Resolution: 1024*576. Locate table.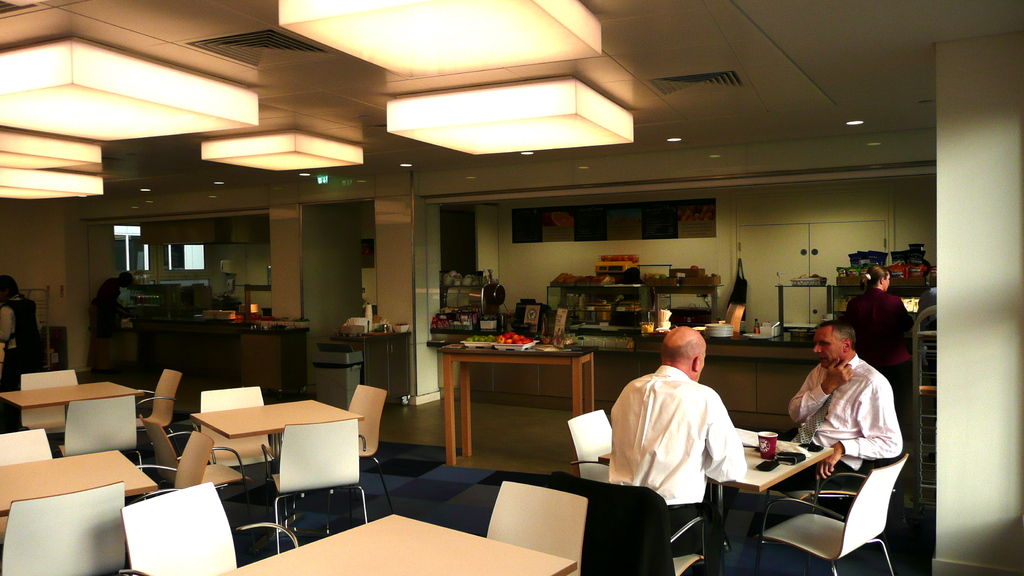
{"left": 0, "top": 380, "right": 146, "bottom": 428}.
